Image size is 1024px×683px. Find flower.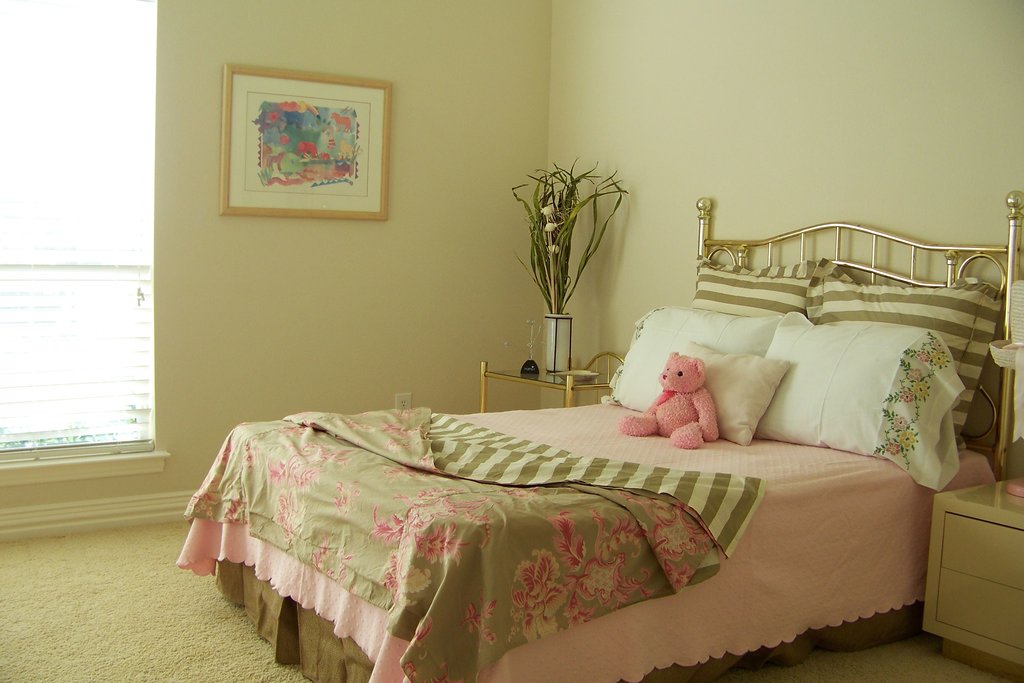
rect(380, 544, 429, 606).
